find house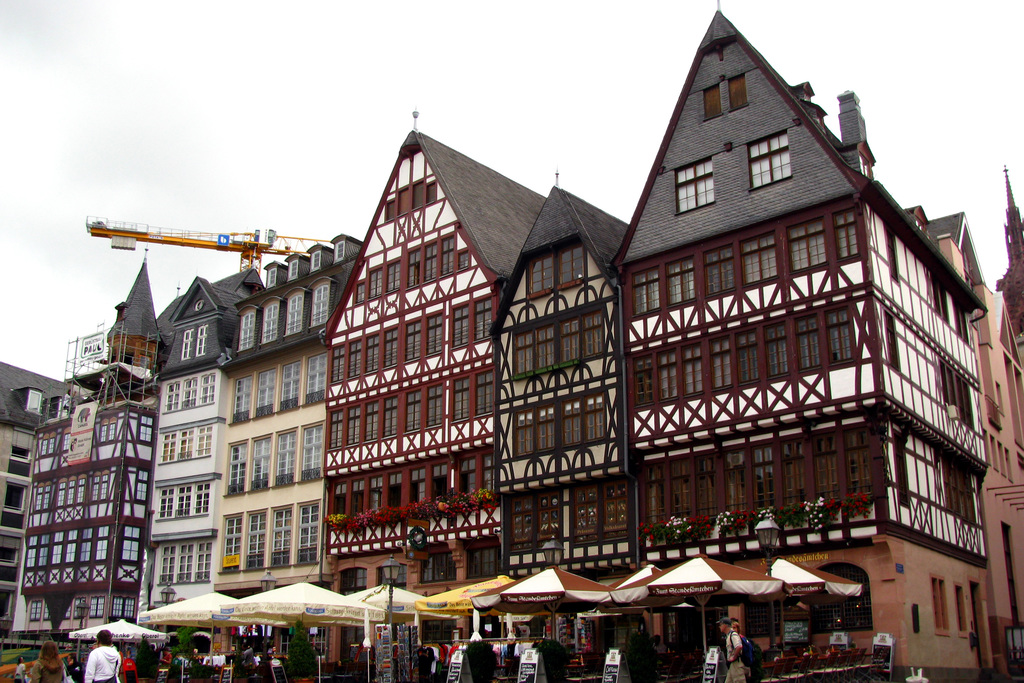
14/261/159/630
